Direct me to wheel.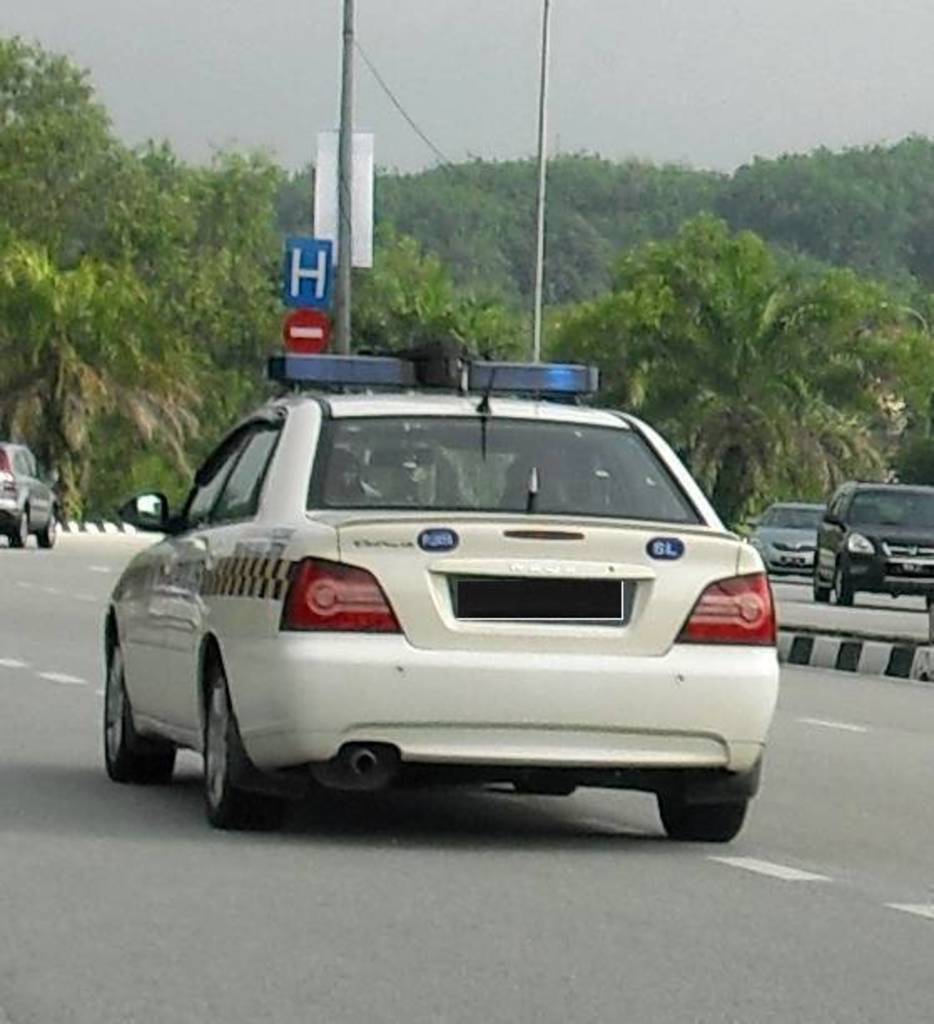
Direction: select_region(812, 565, 827, 601).
